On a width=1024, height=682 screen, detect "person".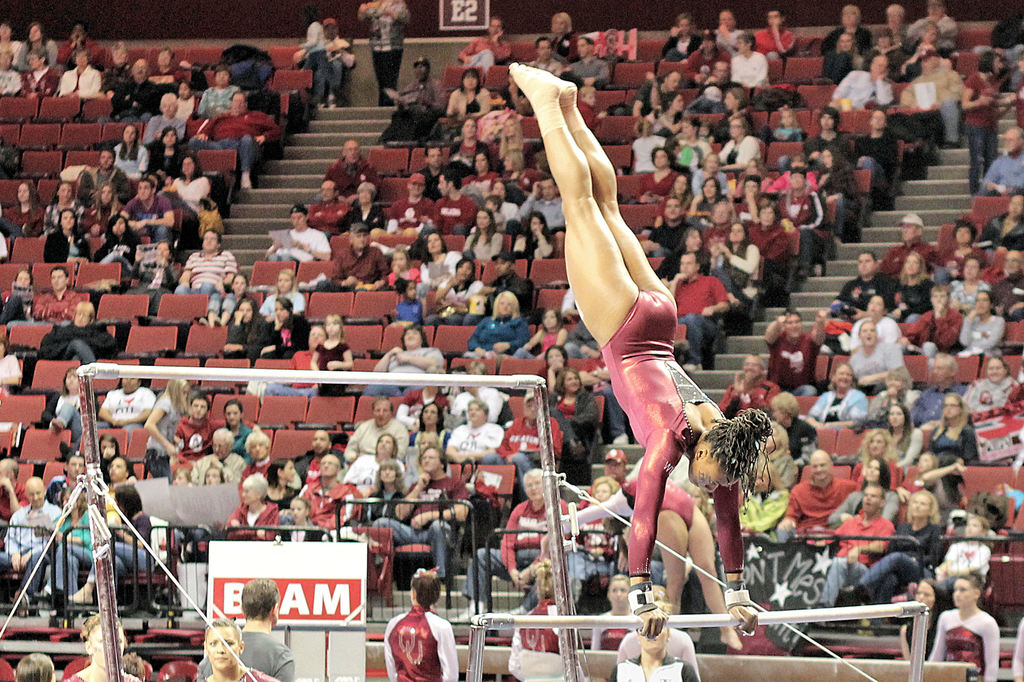
bbox=(194, 617, 285, 681).
